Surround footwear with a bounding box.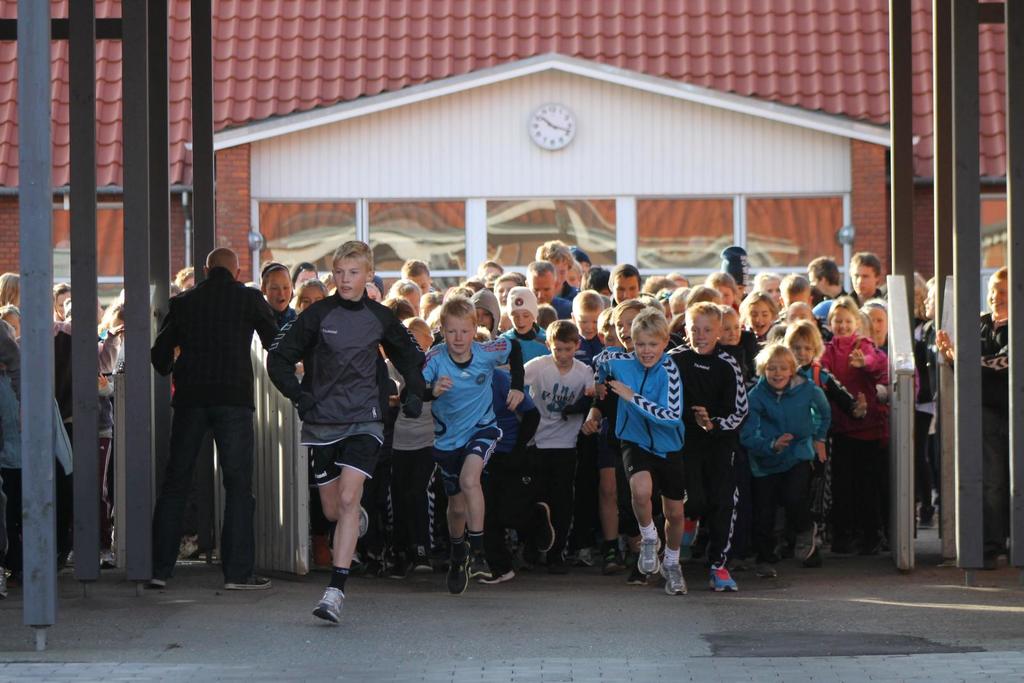
select_region(227, 574, 270, 591).
